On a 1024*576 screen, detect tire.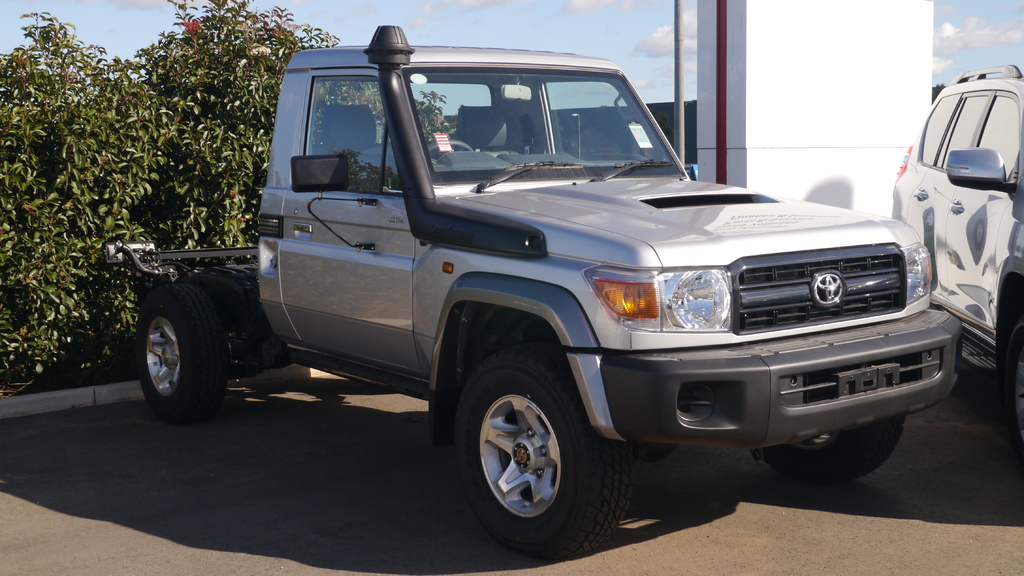
<box>130,270,228,424</box>.
